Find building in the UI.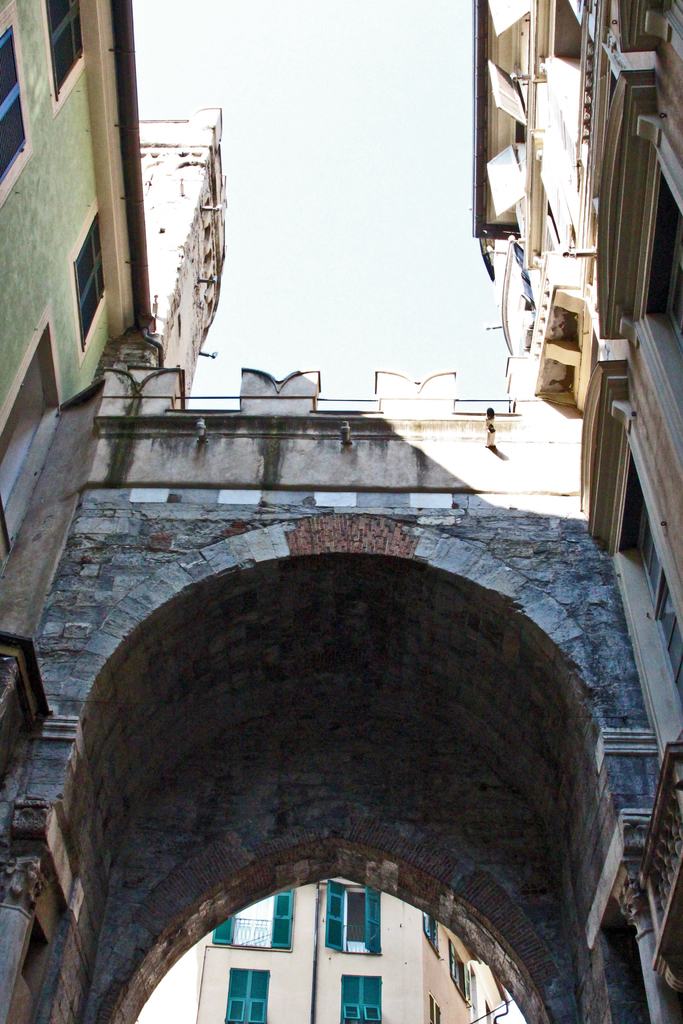
UI element at BBox(141, 881, 509, 1023).
